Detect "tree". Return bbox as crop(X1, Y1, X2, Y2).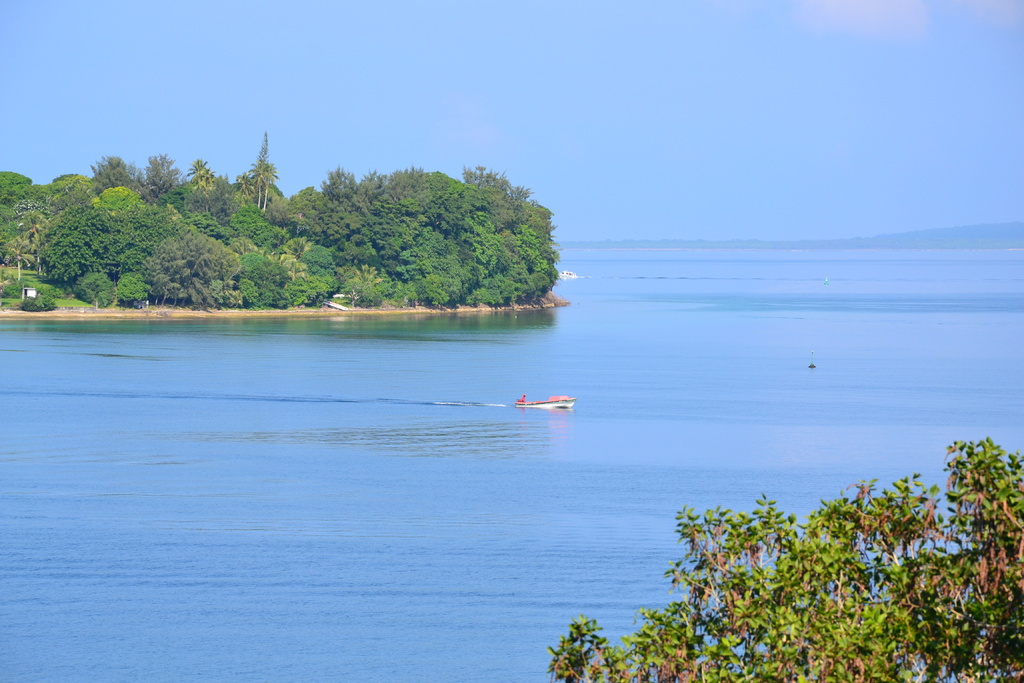
crop(497, 219, 514, 292).
